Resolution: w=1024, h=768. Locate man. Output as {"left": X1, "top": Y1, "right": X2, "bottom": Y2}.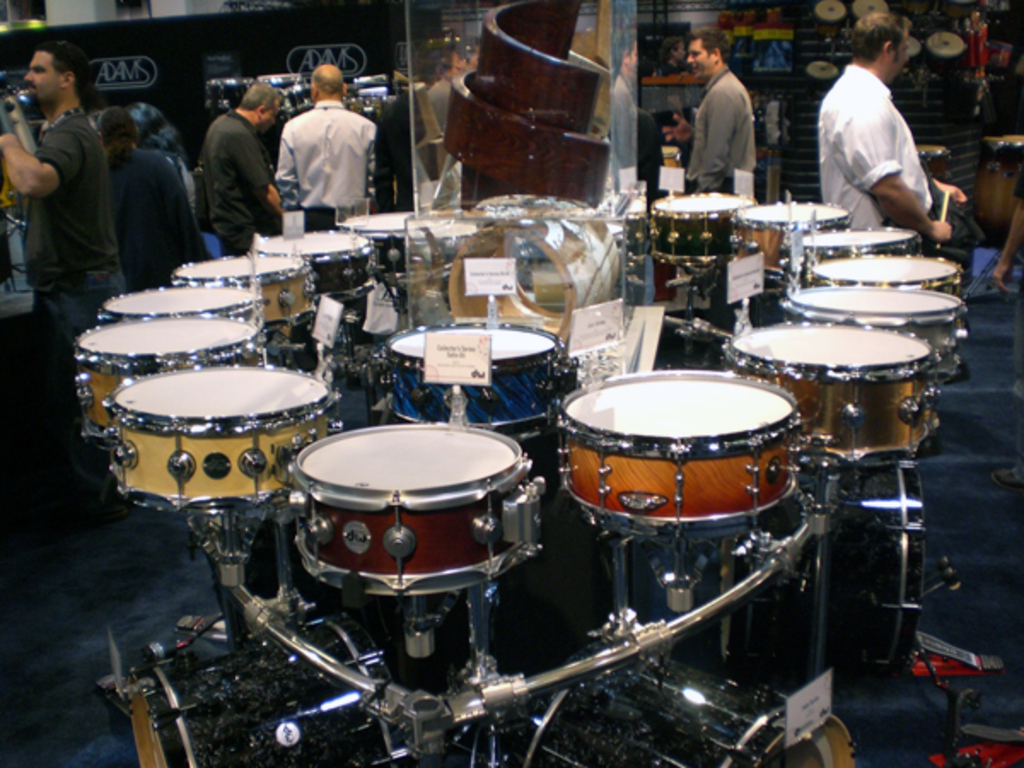
{"left": 816, "top": 12, "right": 969, "bottom": 456}.
